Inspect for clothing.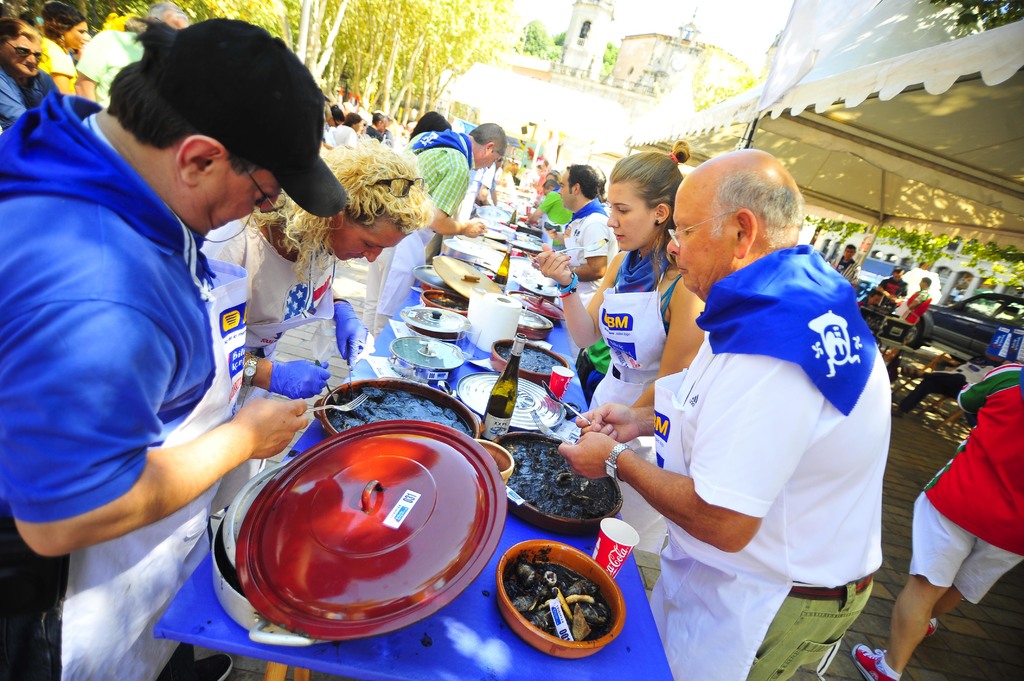
Inspection: crop(0, 95, 220, 680).
